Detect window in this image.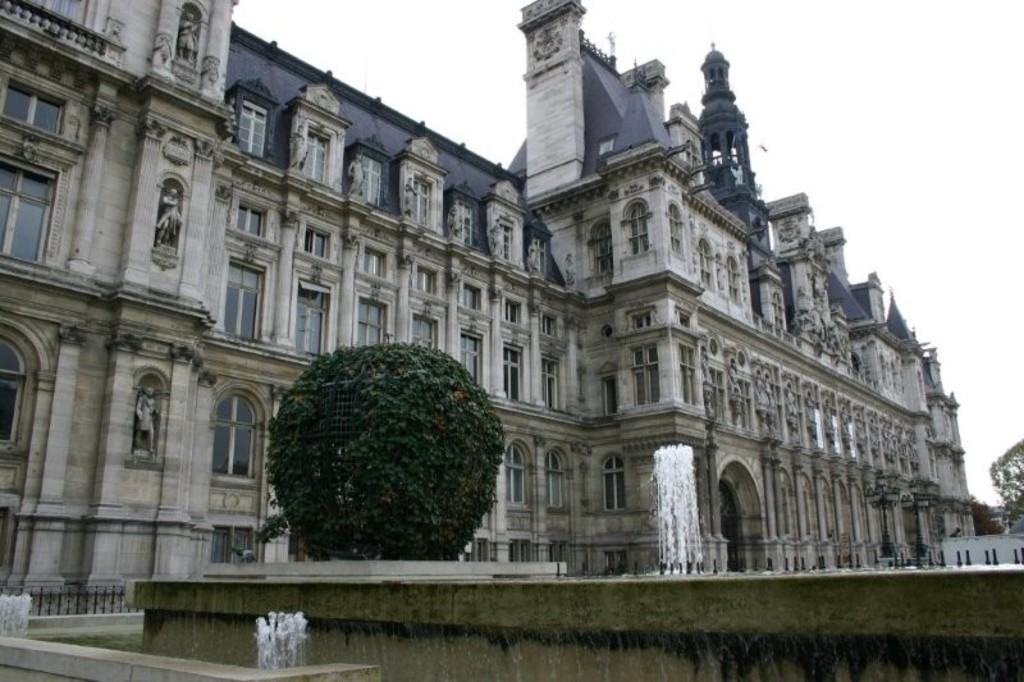
Detection: 461, 329, 488, 386.
